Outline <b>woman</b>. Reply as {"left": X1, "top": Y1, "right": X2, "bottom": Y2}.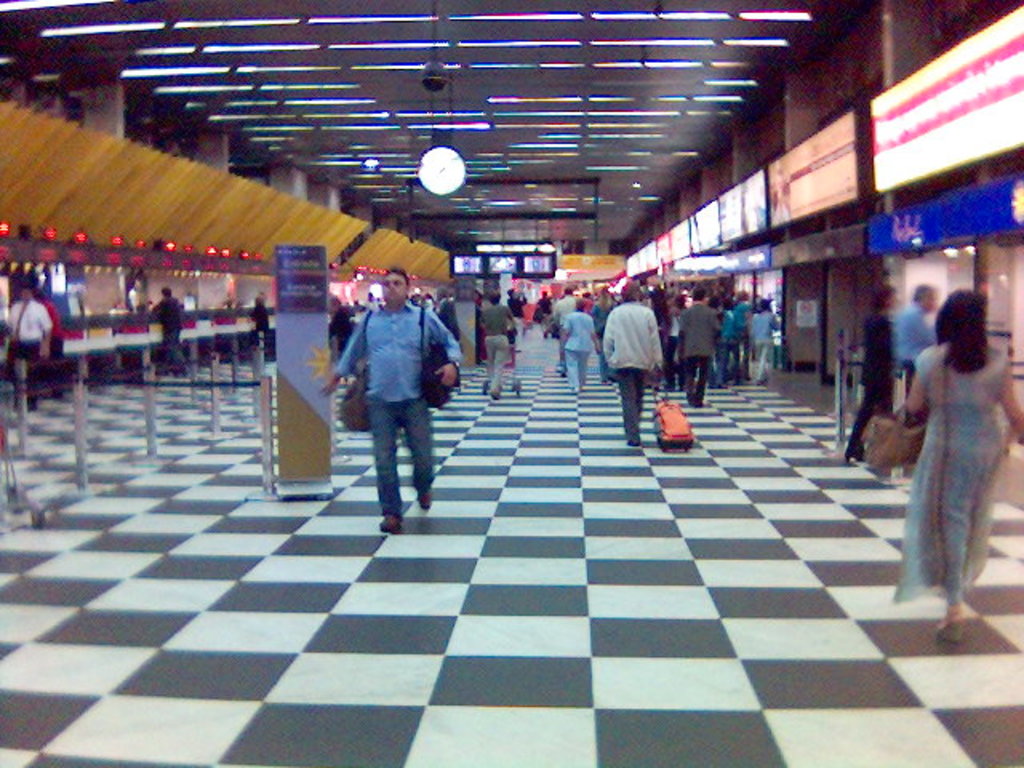
{"left": 890, "top": 269, "right": 1018, "bottom": 630}.
